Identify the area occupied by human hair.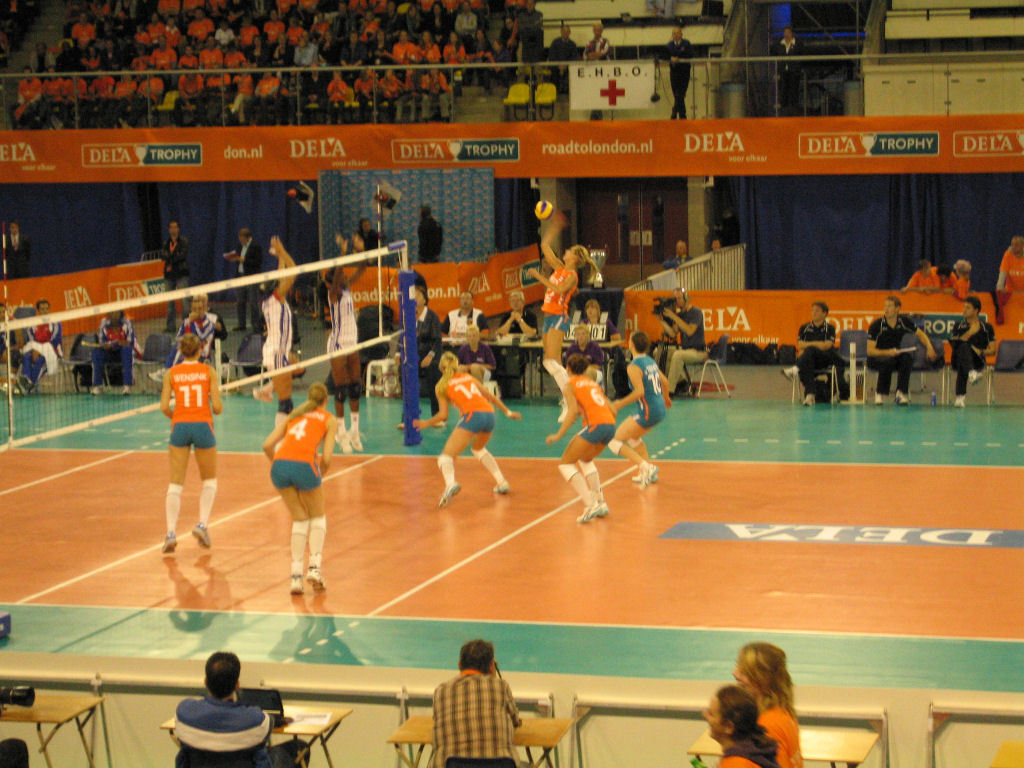
Area: box=[178, 332, 201, 357].
